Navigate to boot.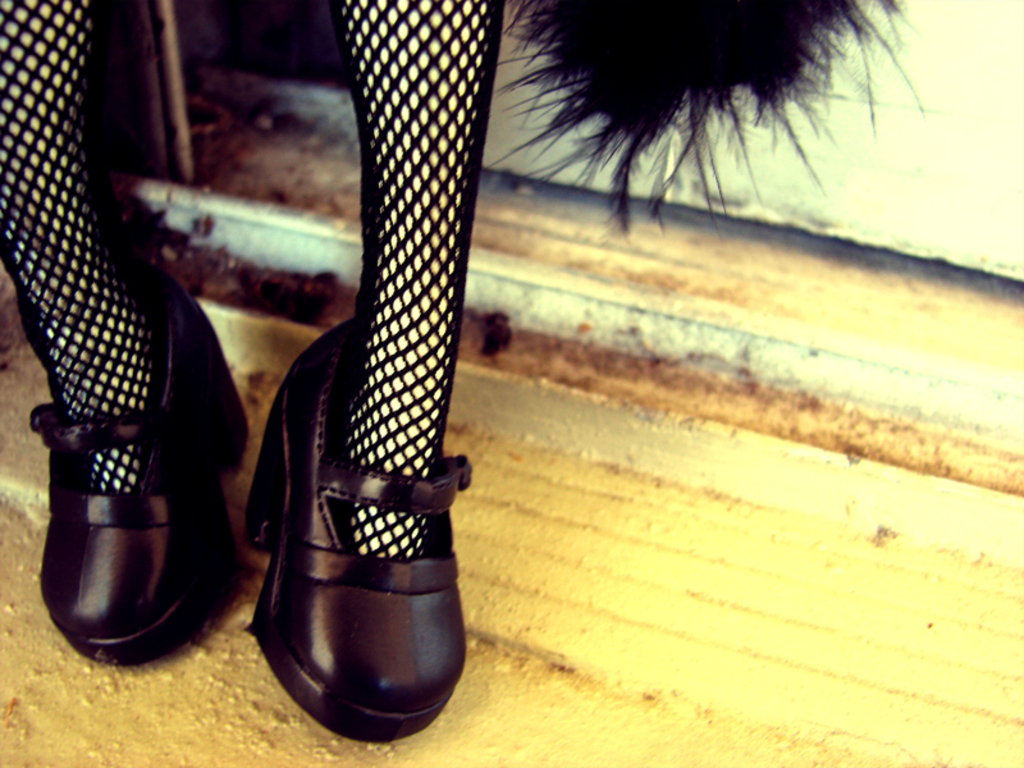
Navigation target: {"x1": 0, "y1": 0, "x2": 236, "y2": 669}.
